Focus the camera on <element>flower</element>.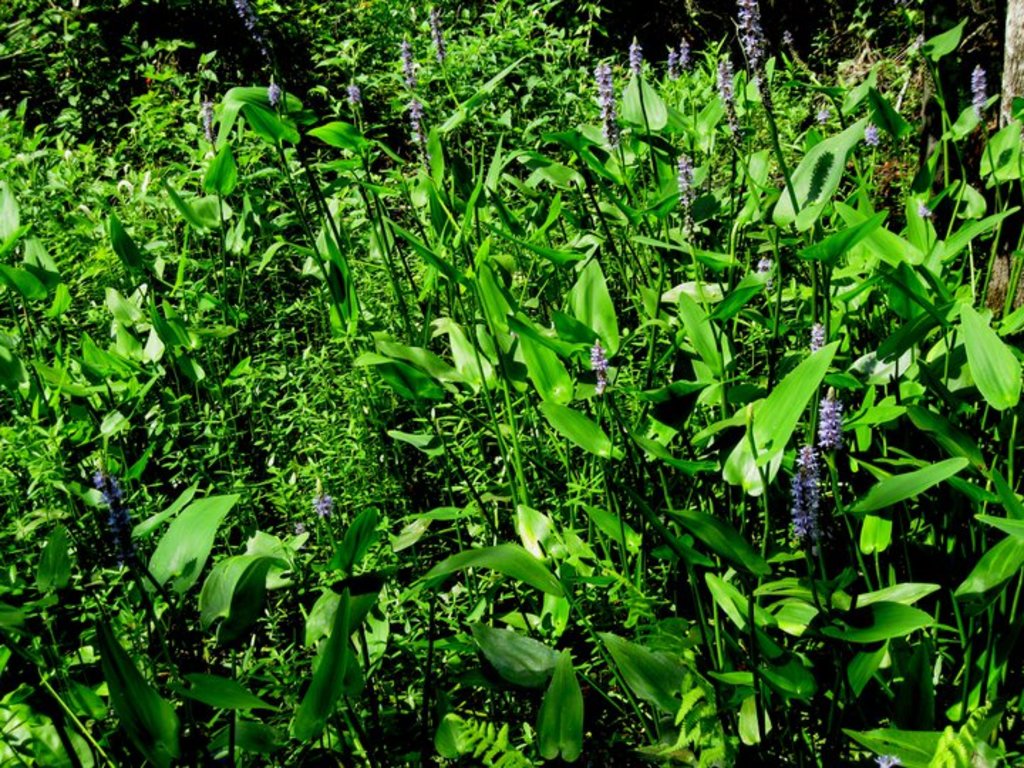
Focus region: l=818, t=383, r=843, b=452.
